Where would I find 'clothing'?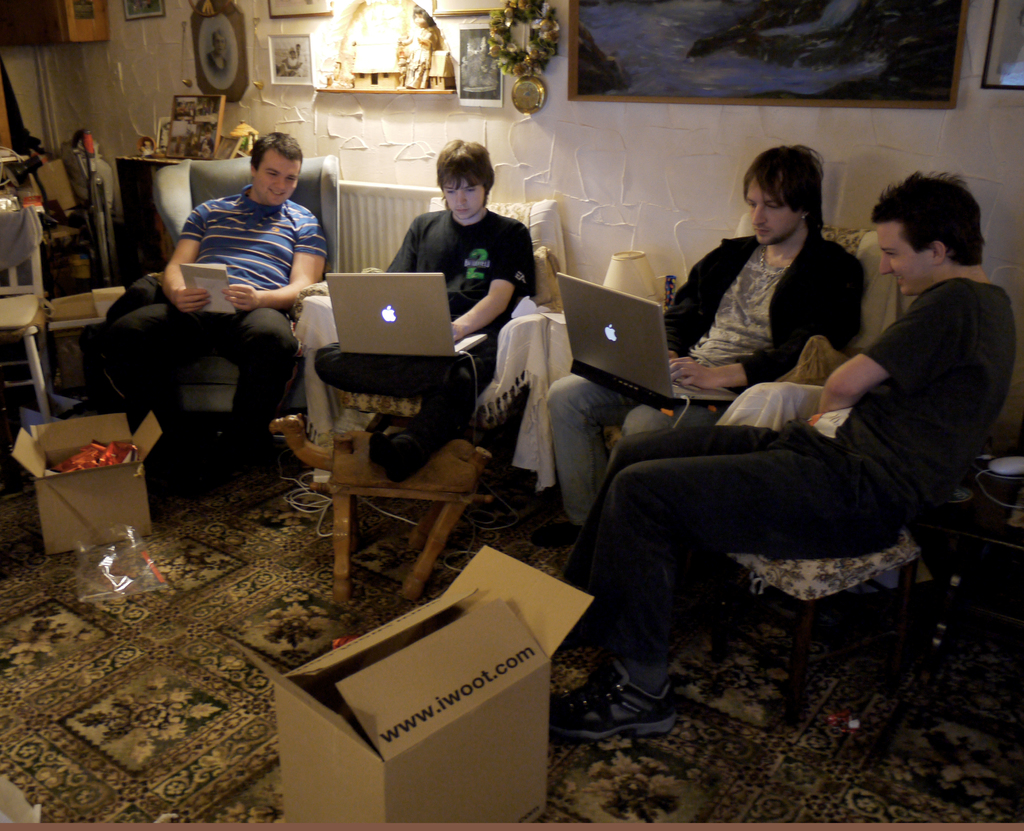
At [543,233,870,530].
